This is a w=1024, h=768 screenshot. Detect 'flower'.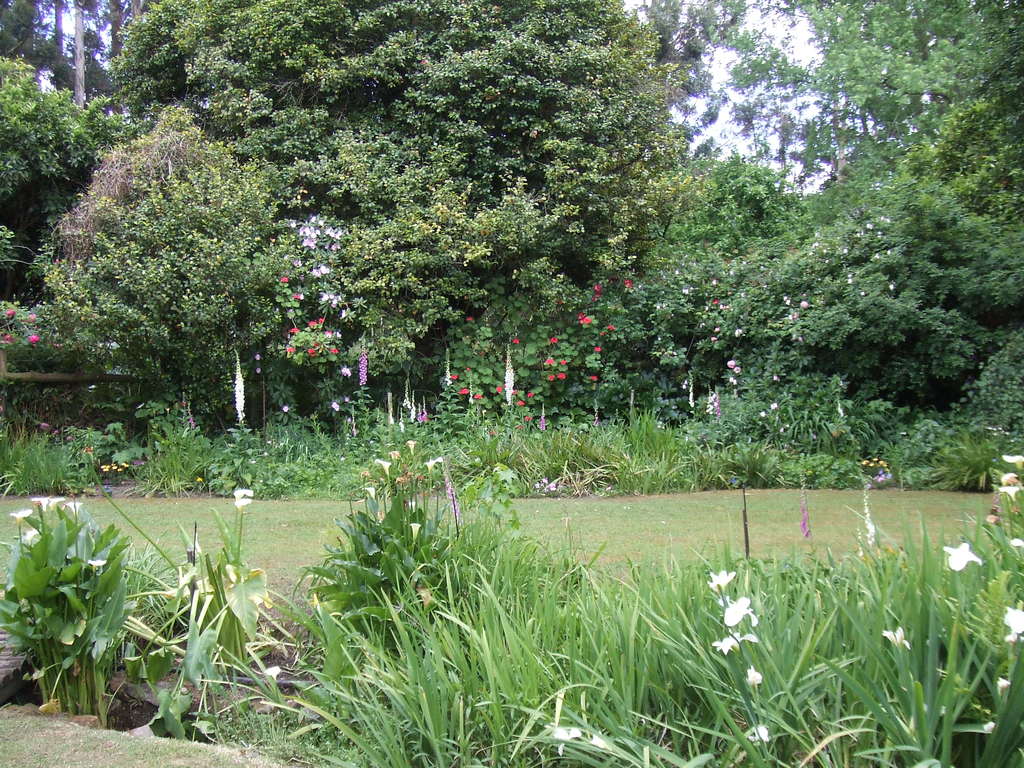
[left=179, top=401, right=195, bottom=431].
